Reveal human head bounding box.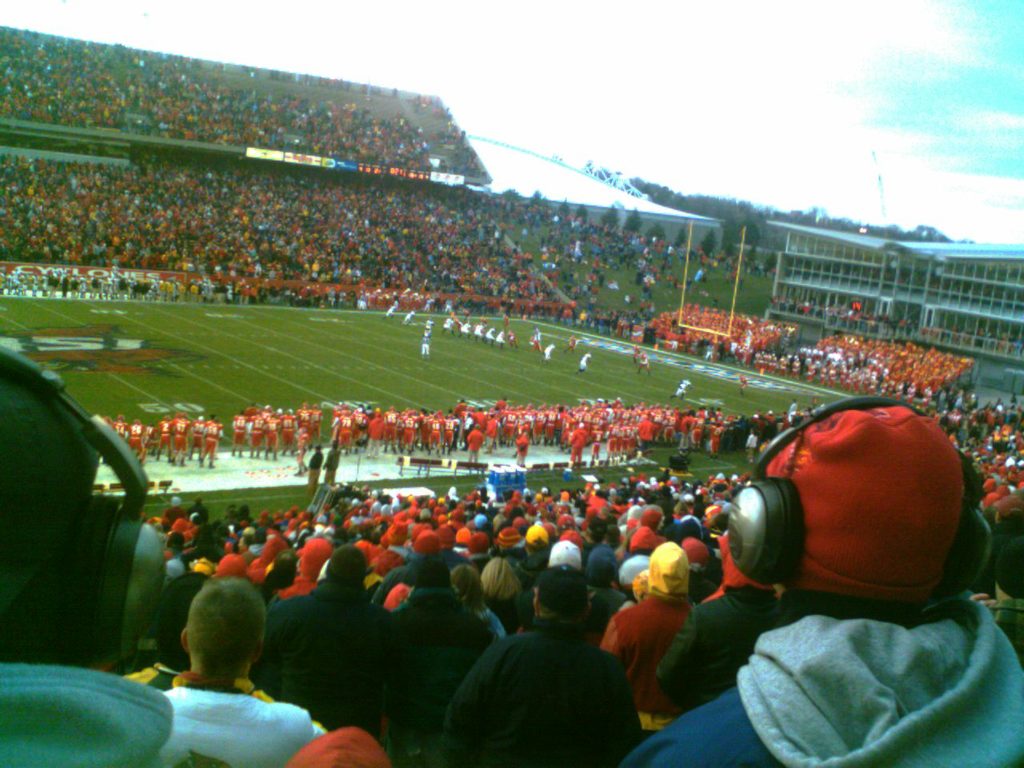
Revealed: box=[0, 367, 145, 670].
